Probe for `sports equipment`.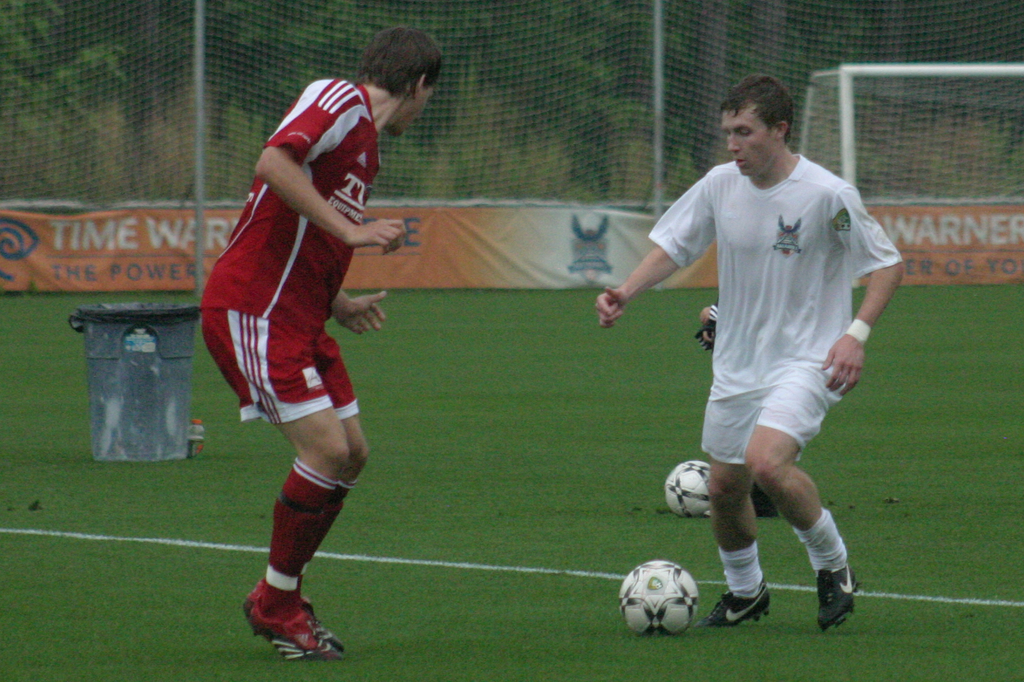
Probe result: <box>698,579,770,626</box>.
